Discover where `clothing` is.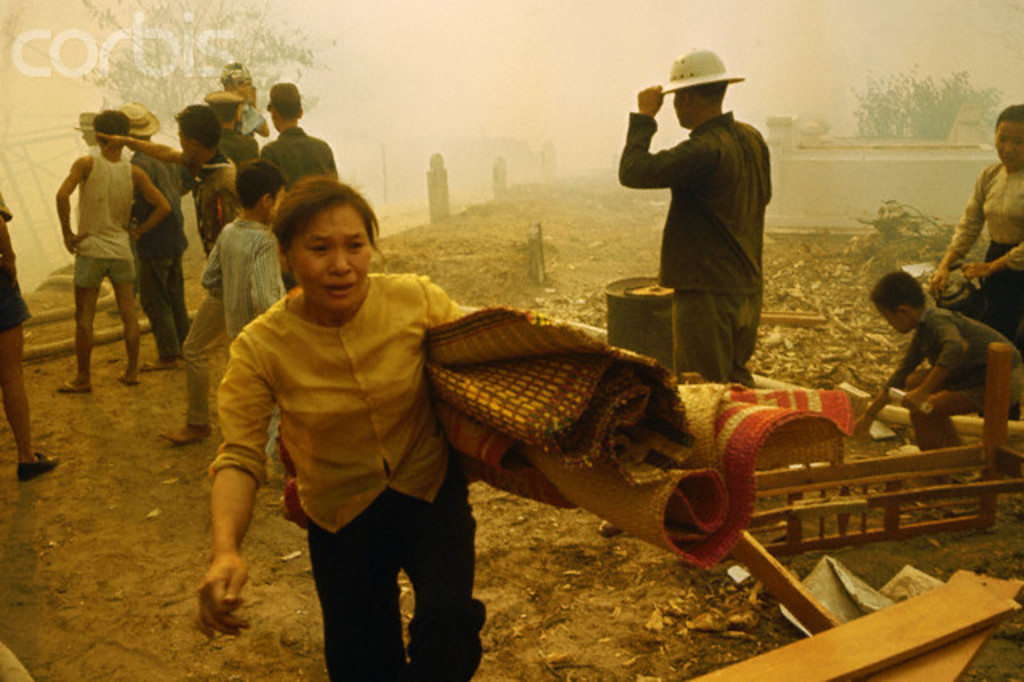
Discovered at 0 199 21 336.
